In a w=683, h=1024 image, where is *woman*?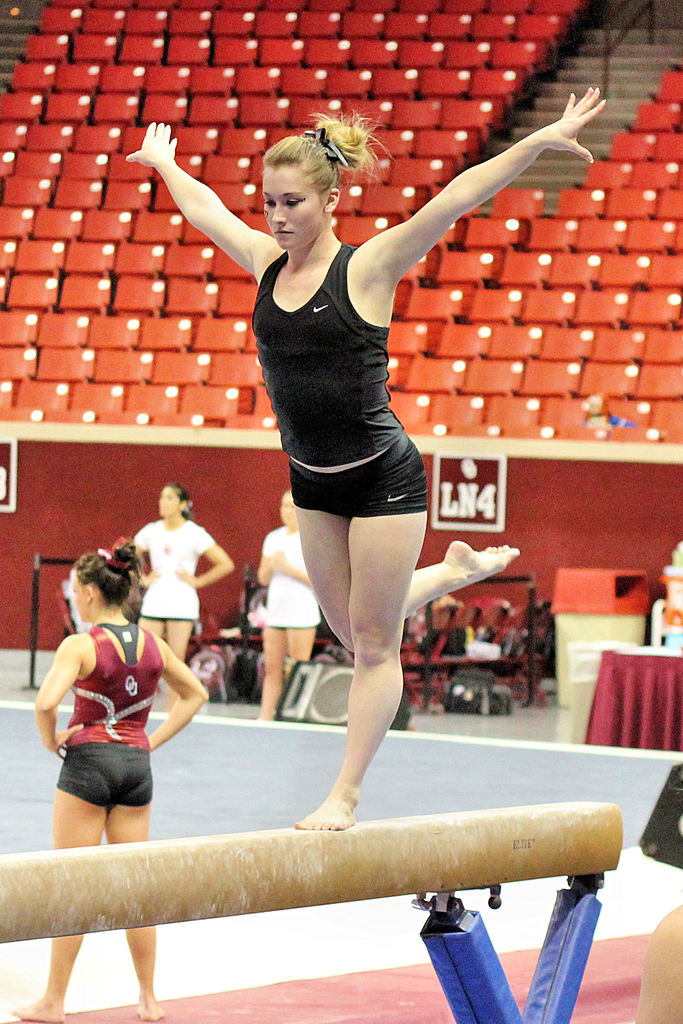
region(28, 540, 199, 1023).
